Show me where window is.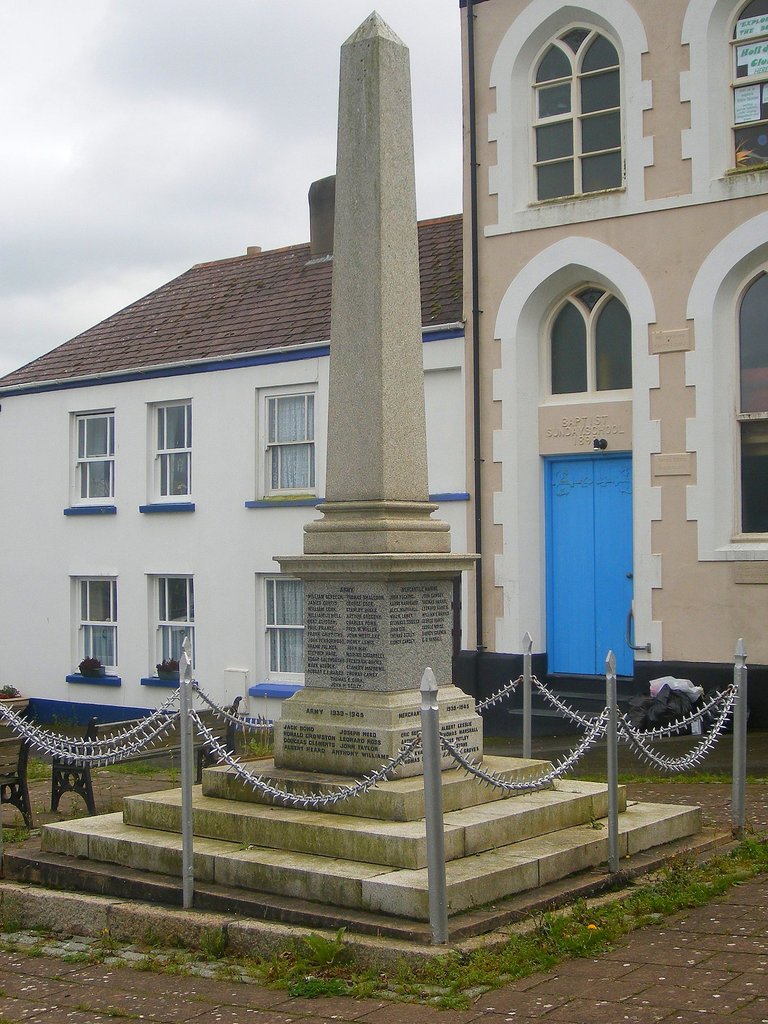
window is at {"left": 155, "top": 399, "right": 188, "bottom": 505}.
